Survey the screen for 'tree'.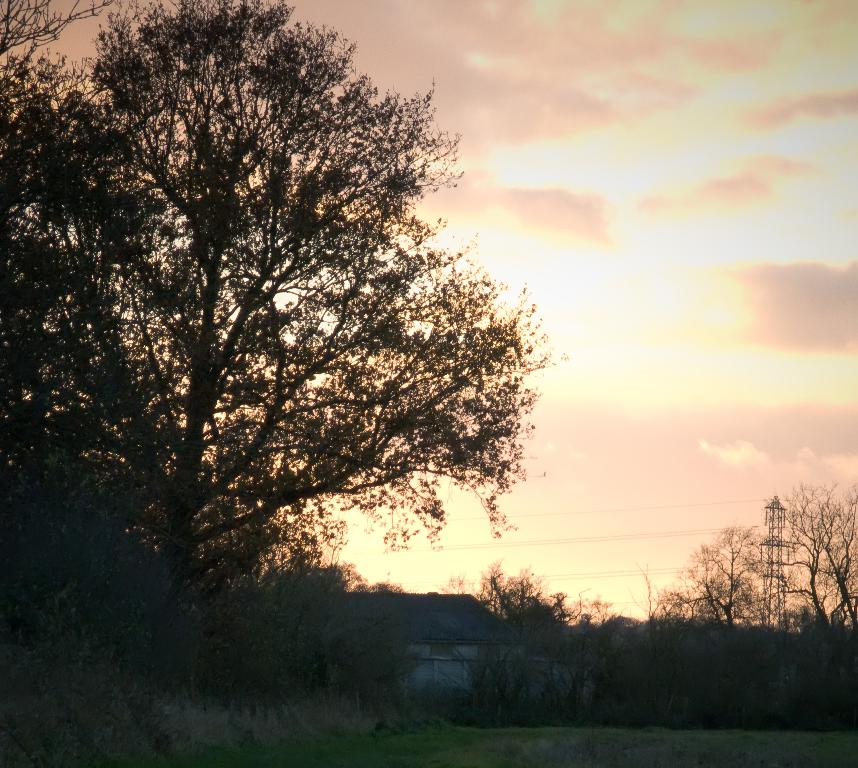
Survey found: pyautogui.locateOnScreen(437, 562, 634, 660).
